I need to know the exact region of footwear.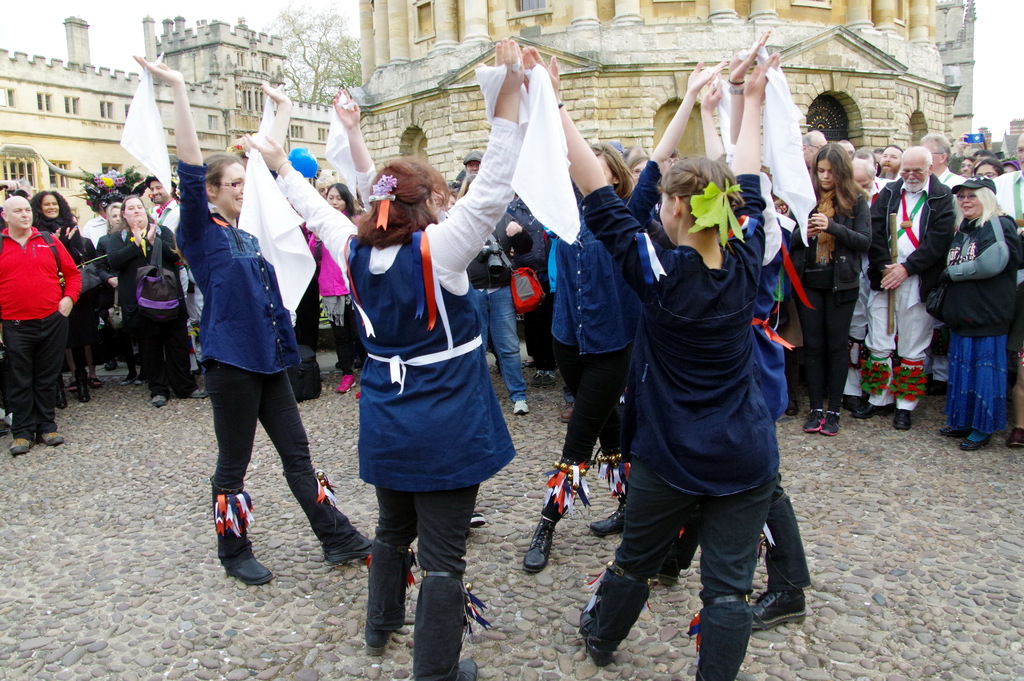
Region: region(961, 430, 991, 451).
